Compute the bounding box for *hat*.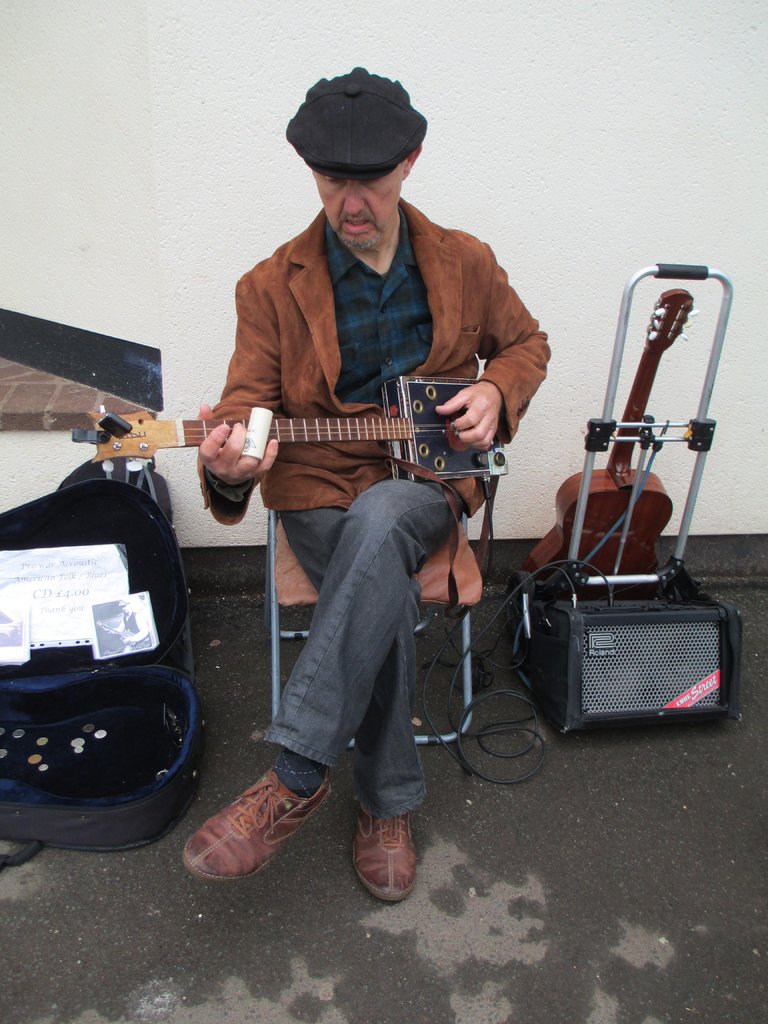
280:69:429:170.
